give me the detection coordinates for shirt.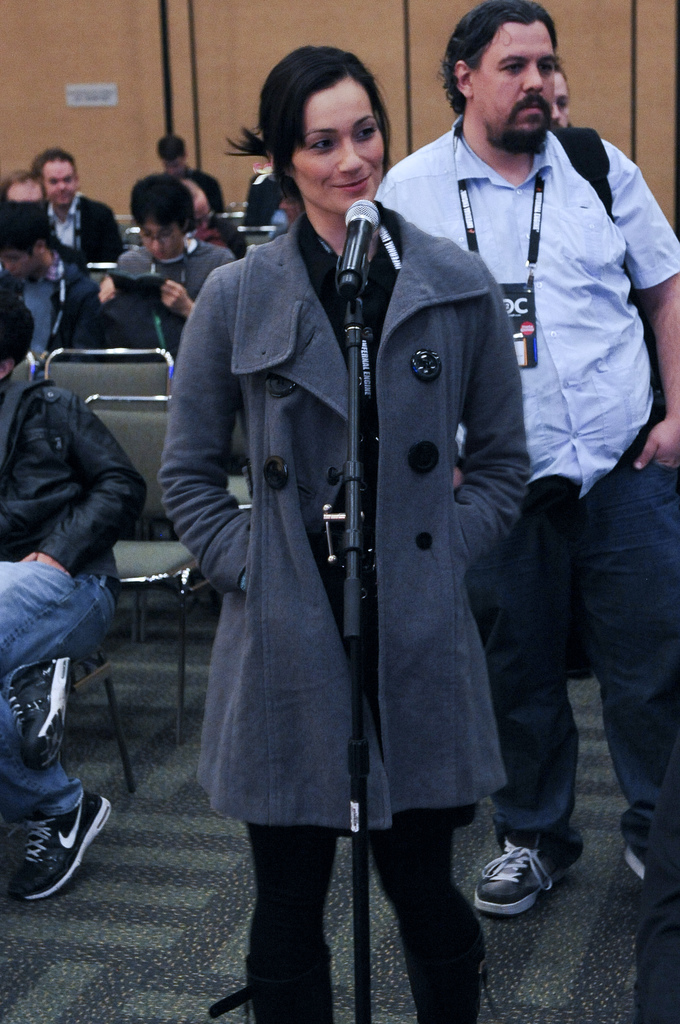
{"left": 427, "top": 110, "right": 667, "bottom": 542}.
